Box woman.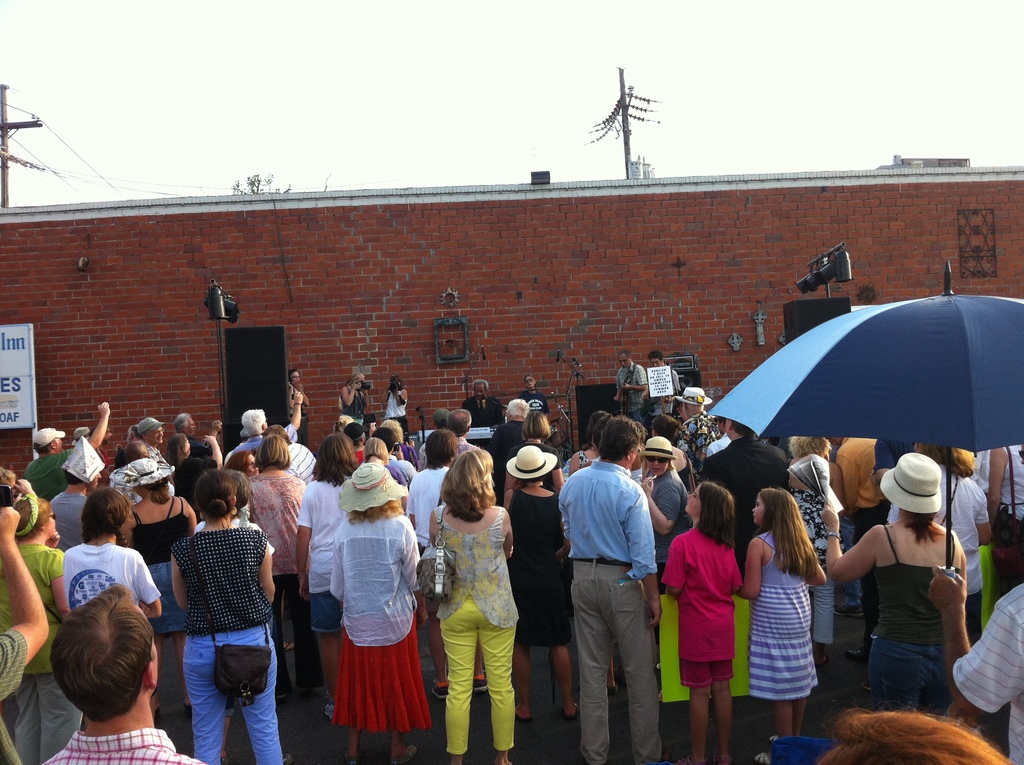
pyautogui.locateOnScreen(506, 410, 567, 499).
